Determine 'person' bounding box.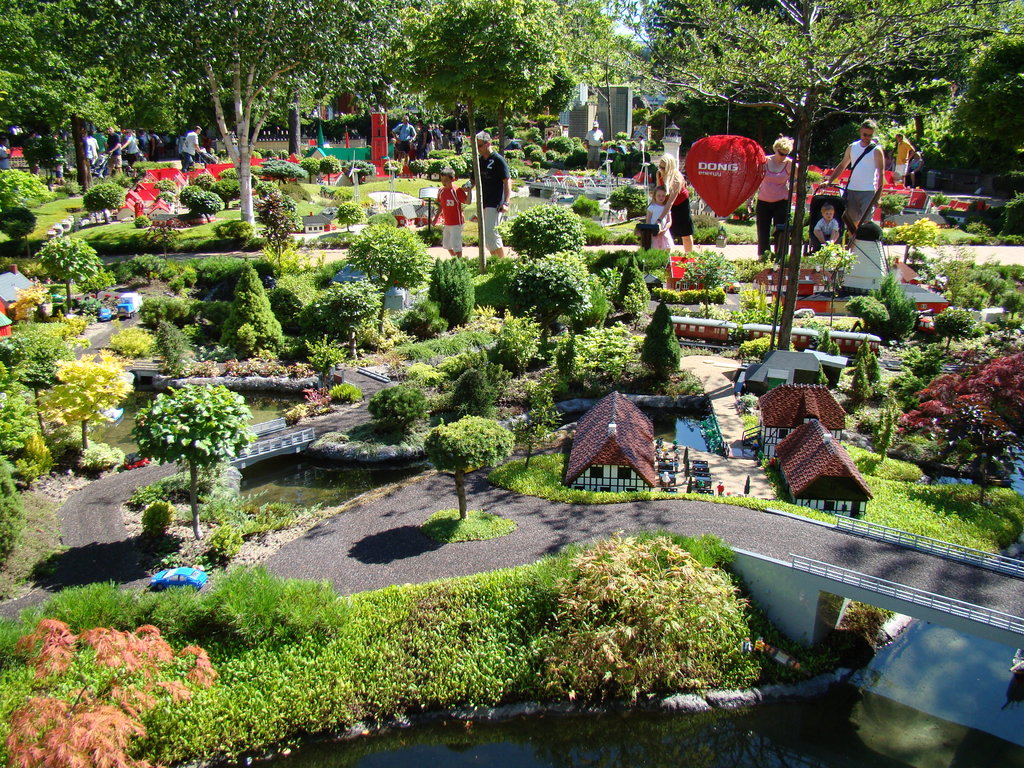
Determined: crop(0, 135, 11, 170).
